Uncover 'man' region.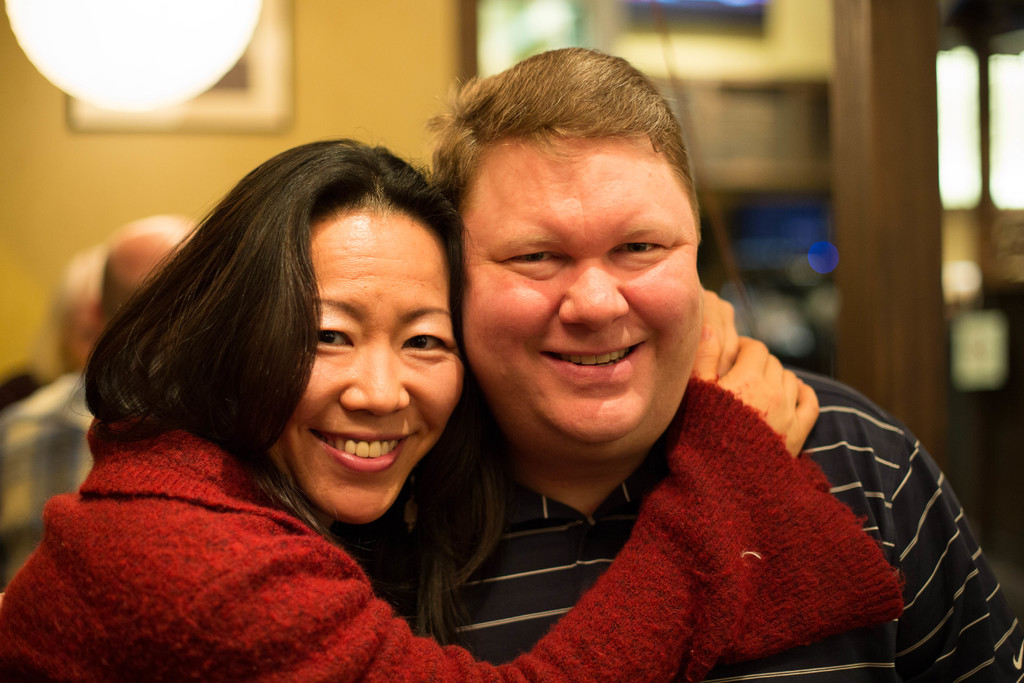
Uncovered: left=378, top=79, right=952, bottom=662.
